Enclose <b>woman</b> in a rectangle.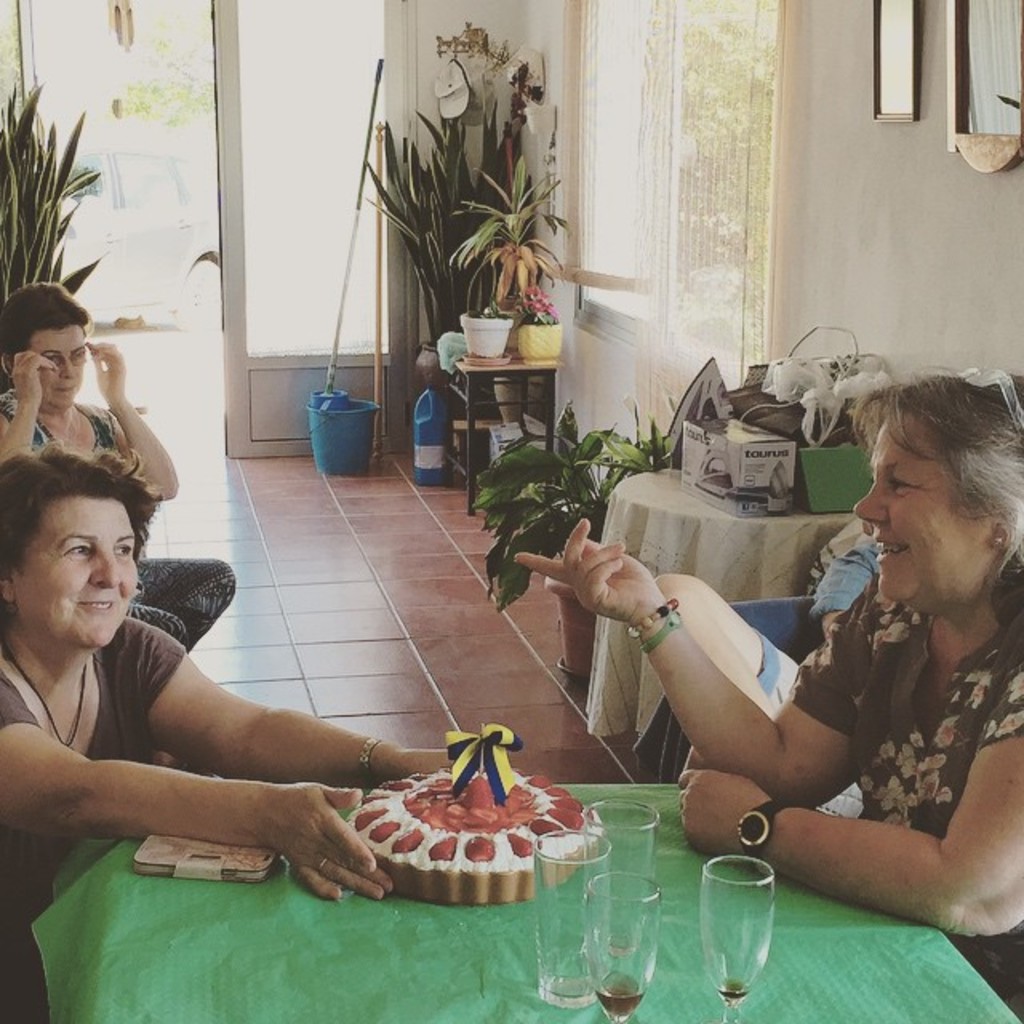
[x1=0, y1=278, x2=237, y2=654].
